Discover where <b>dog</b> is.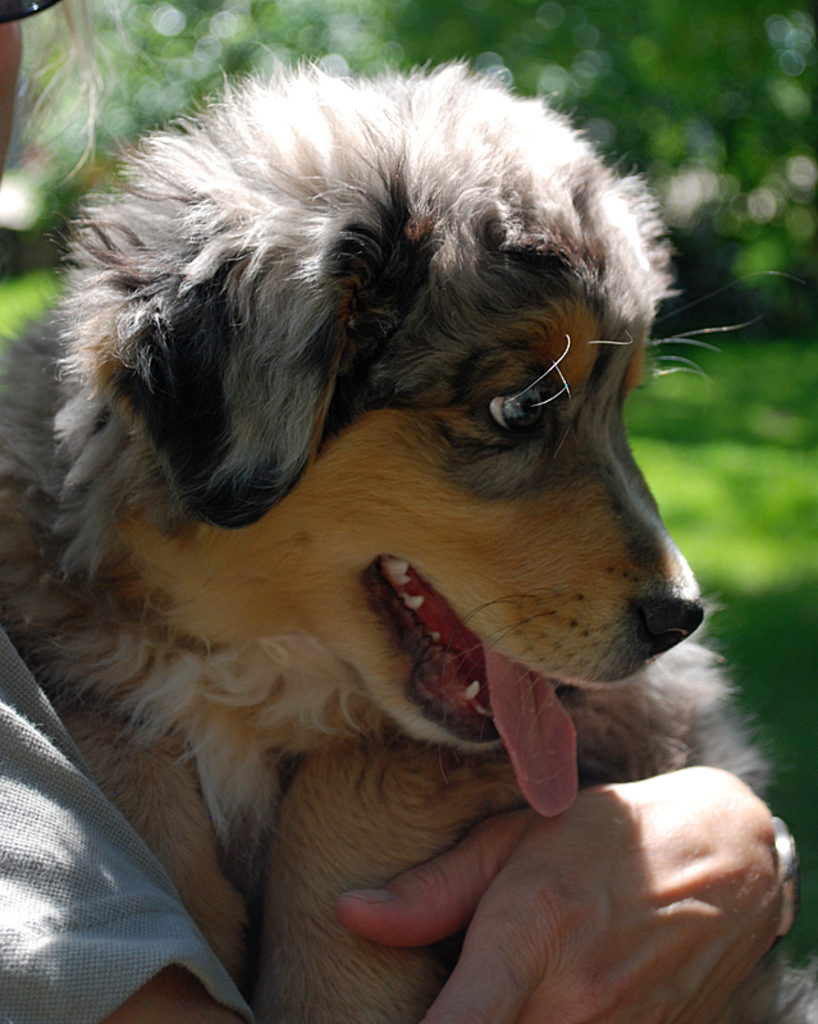
Discovered at (x1=0, y1=45, x2=806, y2=1023).
